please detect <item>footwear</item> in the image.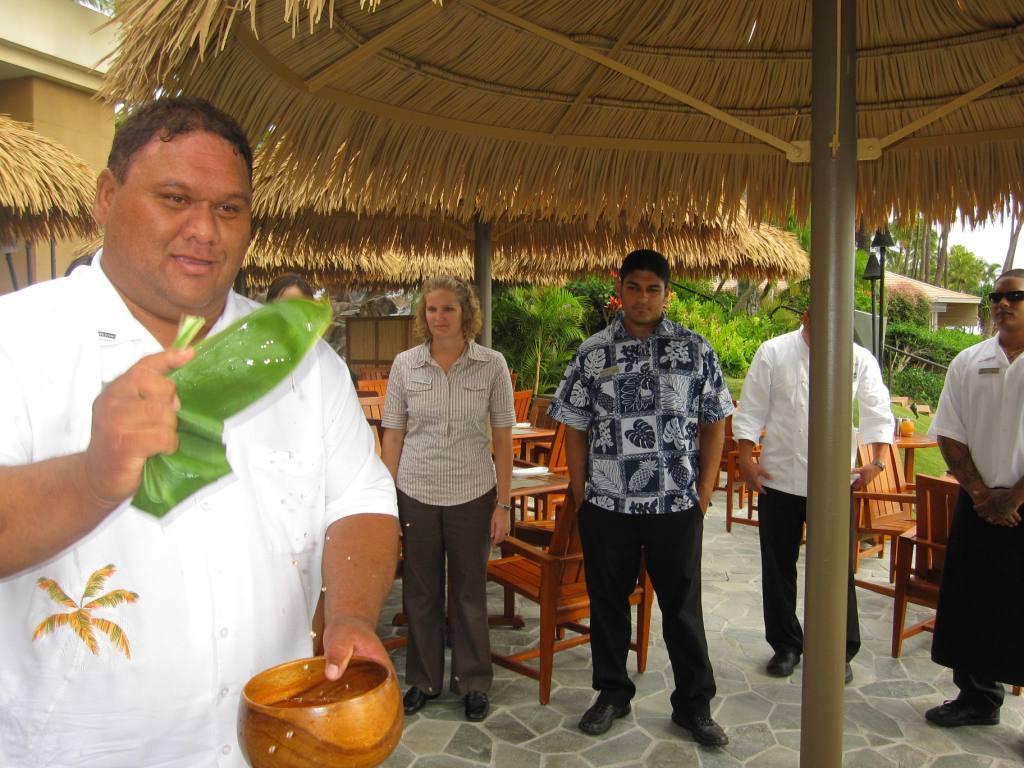
[left=845, top=661, right=850, bottom=688].
